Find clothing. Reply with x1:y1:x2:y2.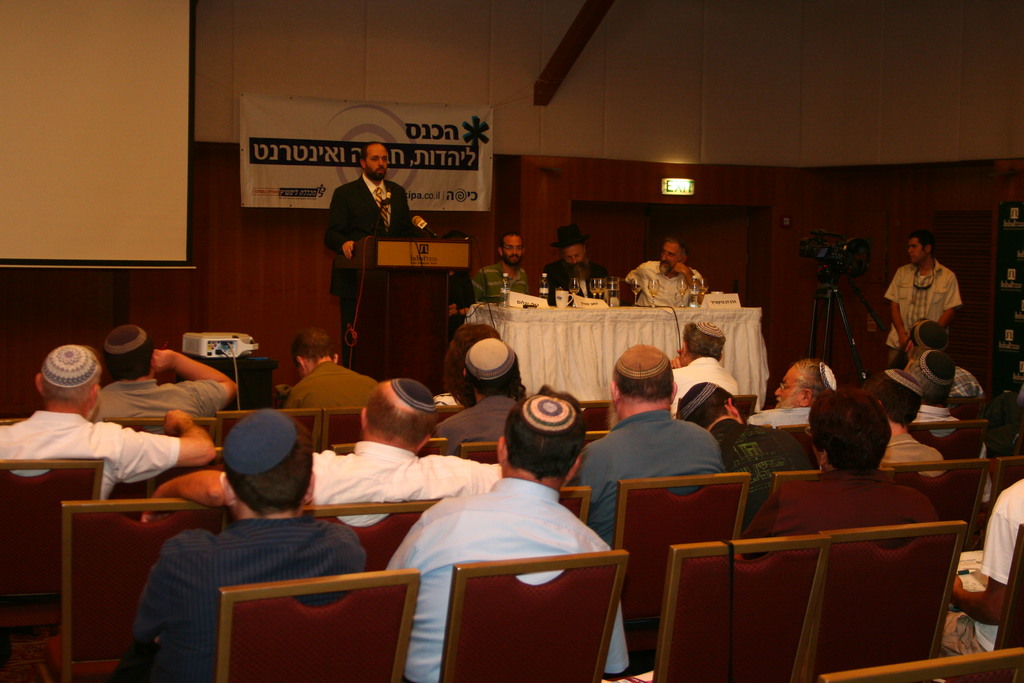
284:364:378:409.
